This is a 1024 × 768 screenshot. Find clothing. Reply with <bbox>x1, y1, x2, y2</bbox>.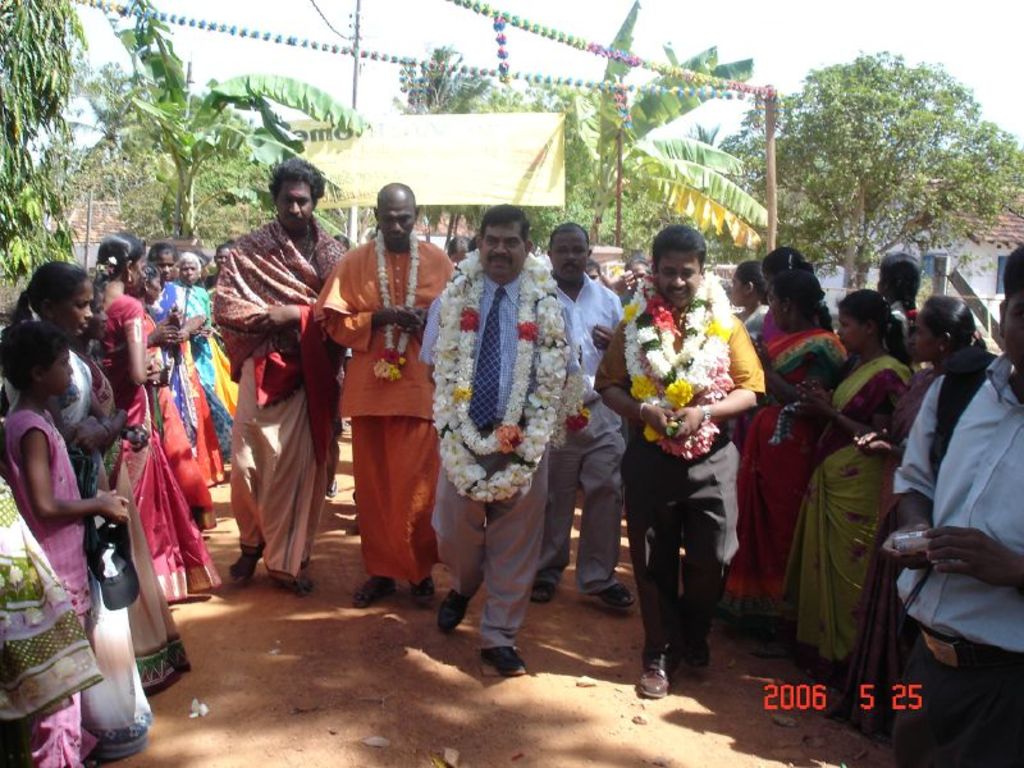
<bbox>0, 410, 91, 767</bbox>.
